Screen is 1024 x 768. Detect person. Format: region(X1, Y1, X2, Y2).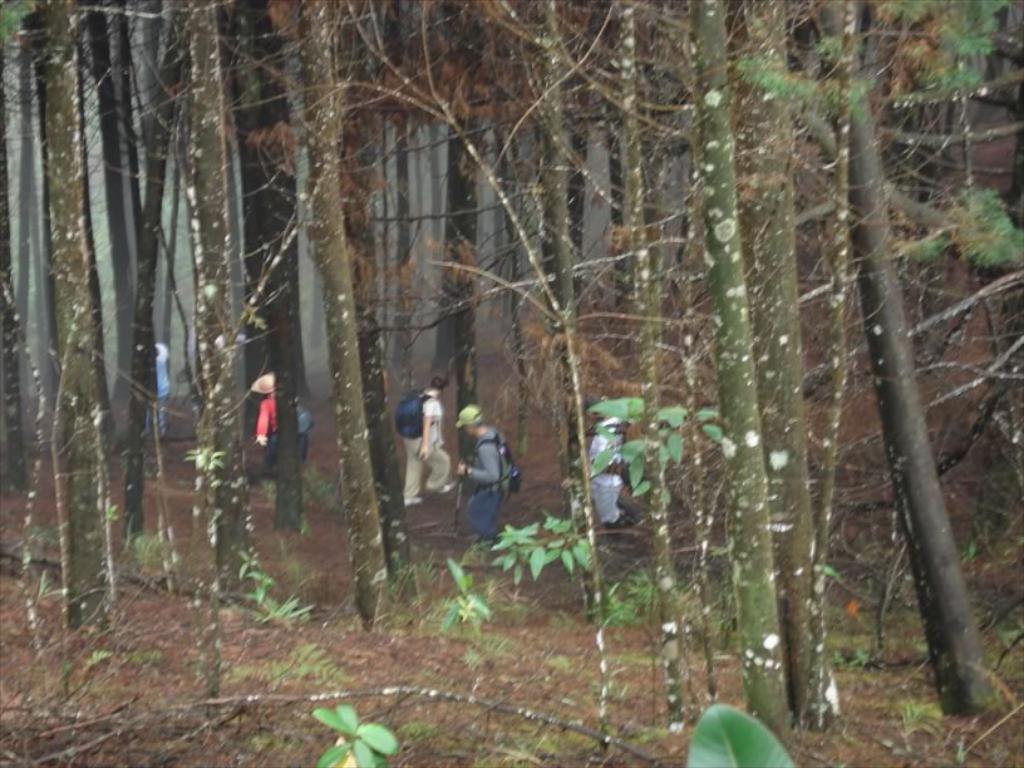
region(404, 369, 458, 508).
